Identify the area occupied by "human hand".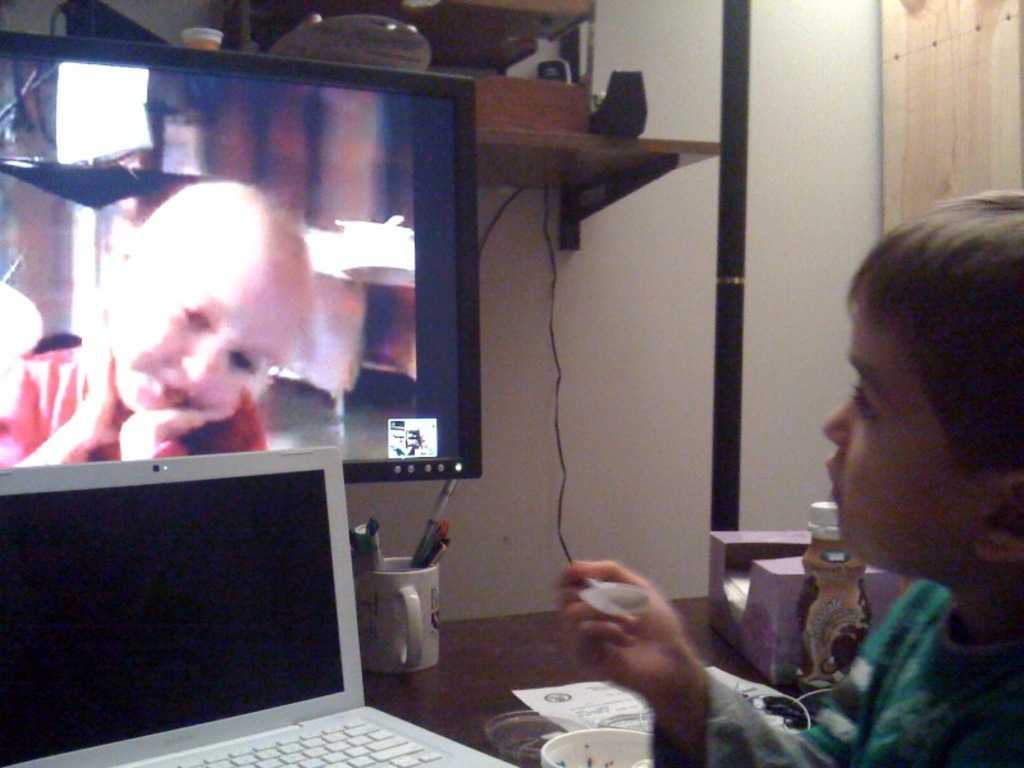
Area: 115 404 237 443.
